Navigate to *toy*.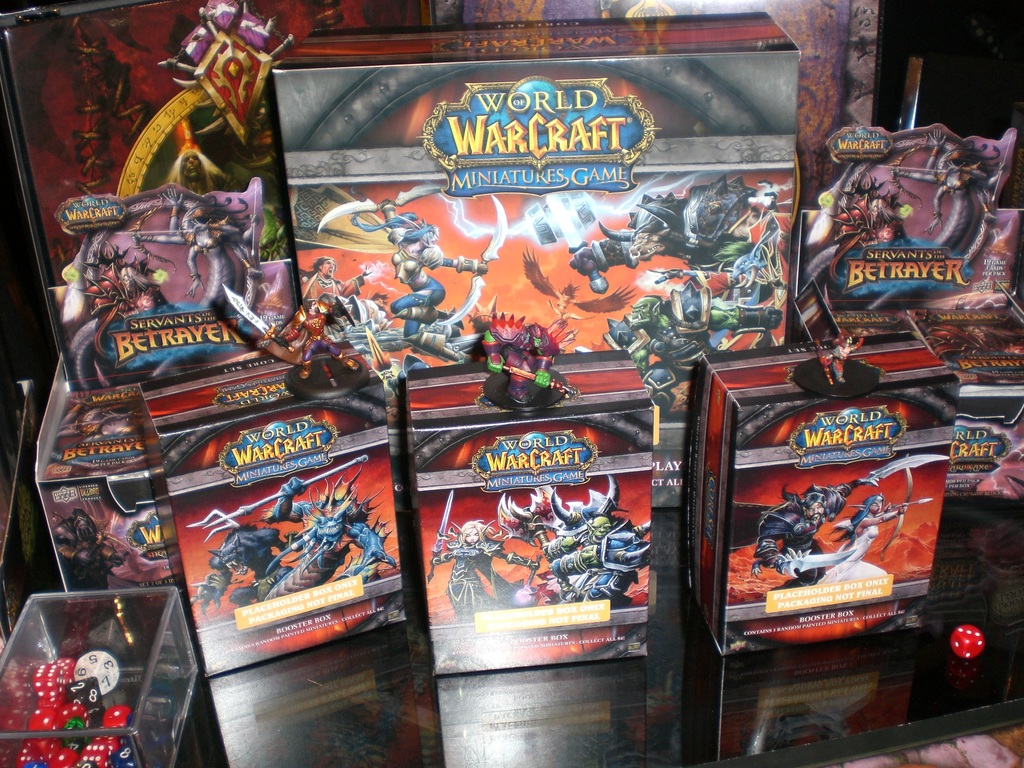
Navigation target: (775,465,934,585).
